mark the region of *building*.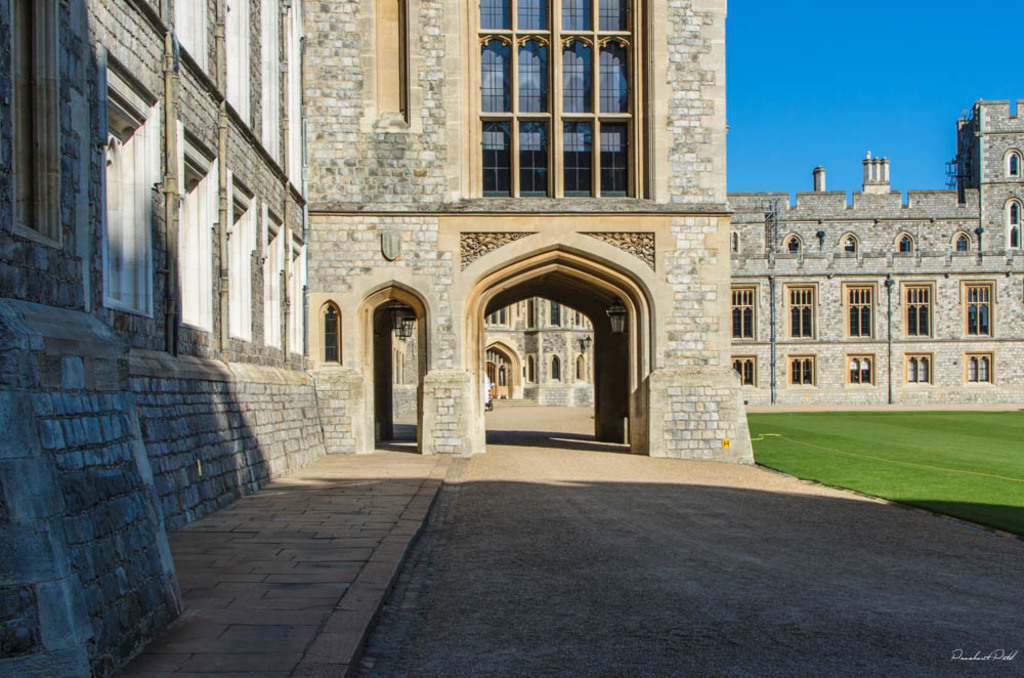
Region: [left=0, top=0, right=752, bottom=677].
